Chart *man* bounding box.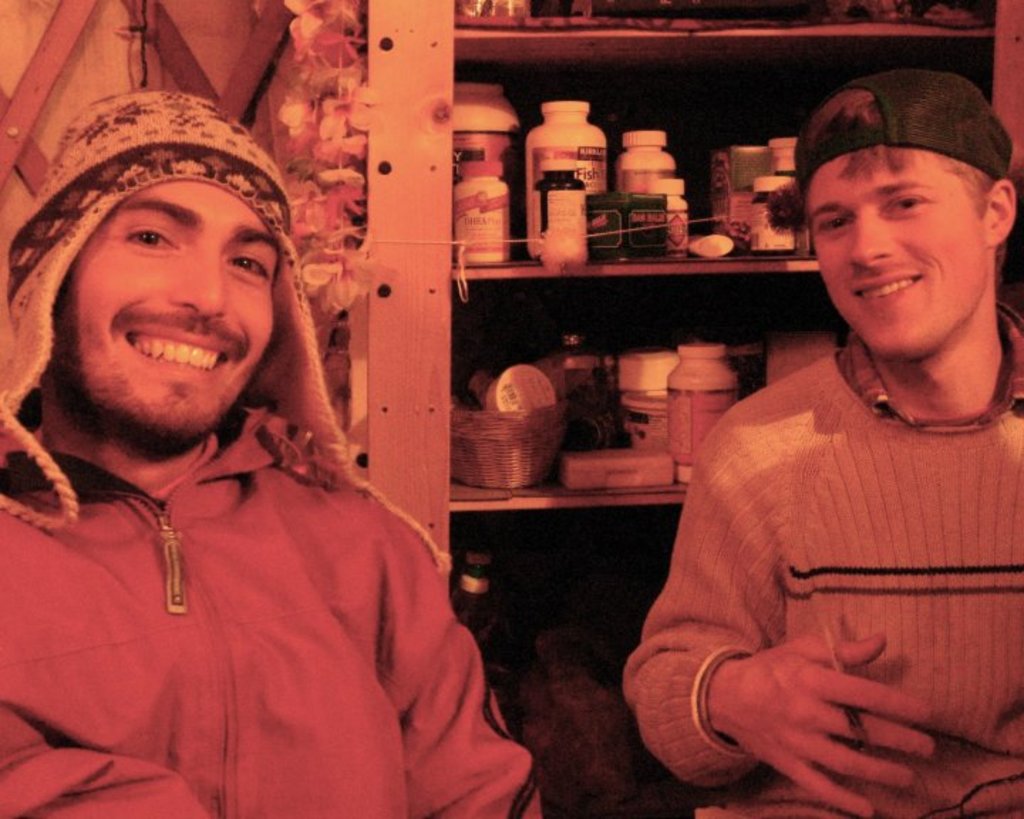
Charted: 0,88,546,818.
